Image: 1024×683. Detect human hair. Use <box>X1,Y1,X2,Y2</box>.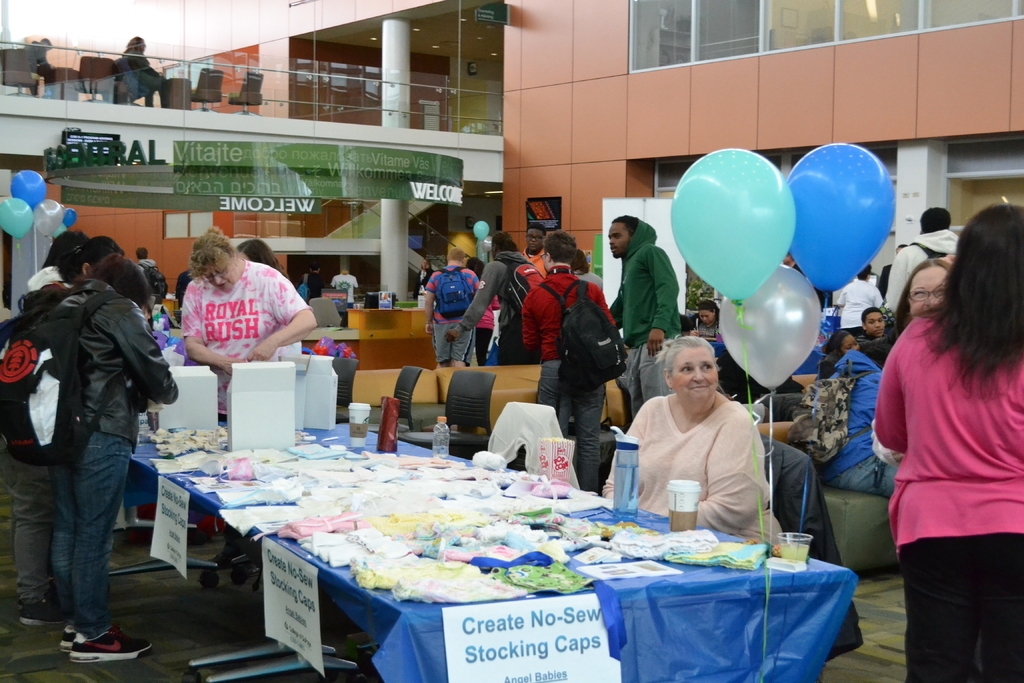
<box>655,335,717,375</box>.
